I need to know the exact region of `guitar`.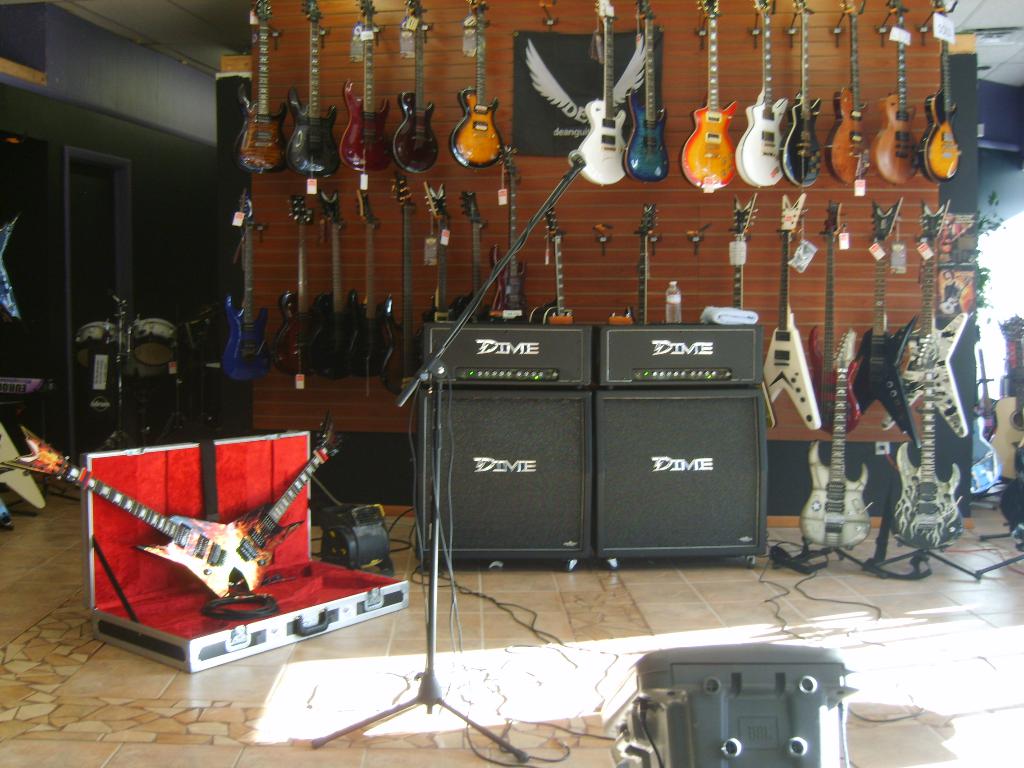
Region: 212,188,285,388.
